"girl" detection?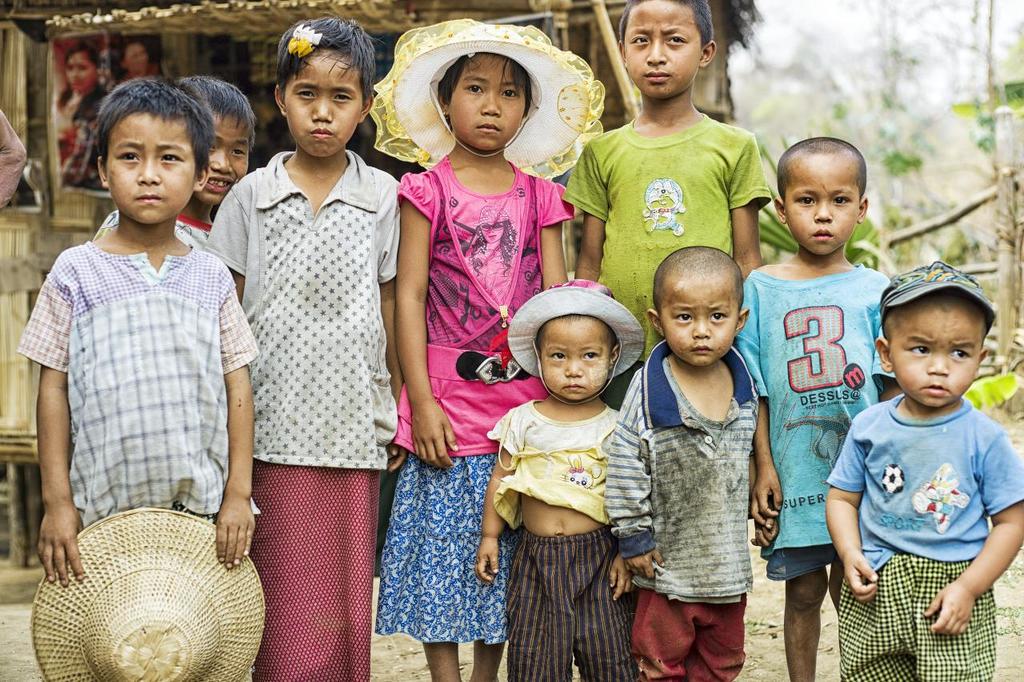
{"left": 51, "top": 44, "right": 110, "bottom": 191}
